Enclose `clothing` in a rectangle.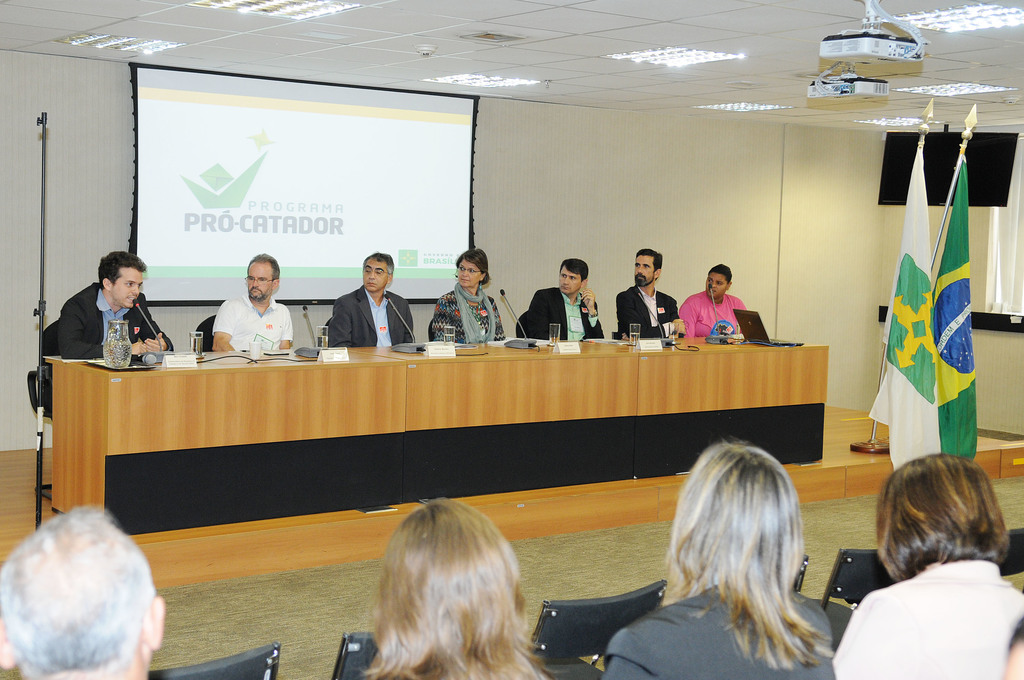
l=629, t=282, r=671, b=336.
